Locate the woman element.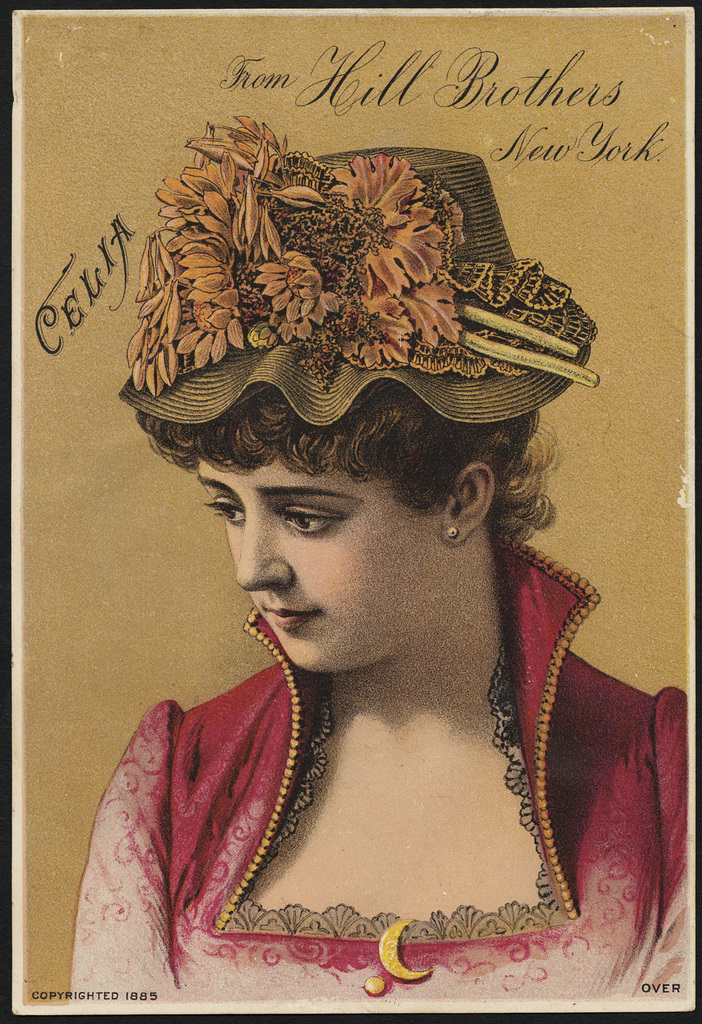
Element bbox: [x1=26, y1=167, x2=660, y2=941].
